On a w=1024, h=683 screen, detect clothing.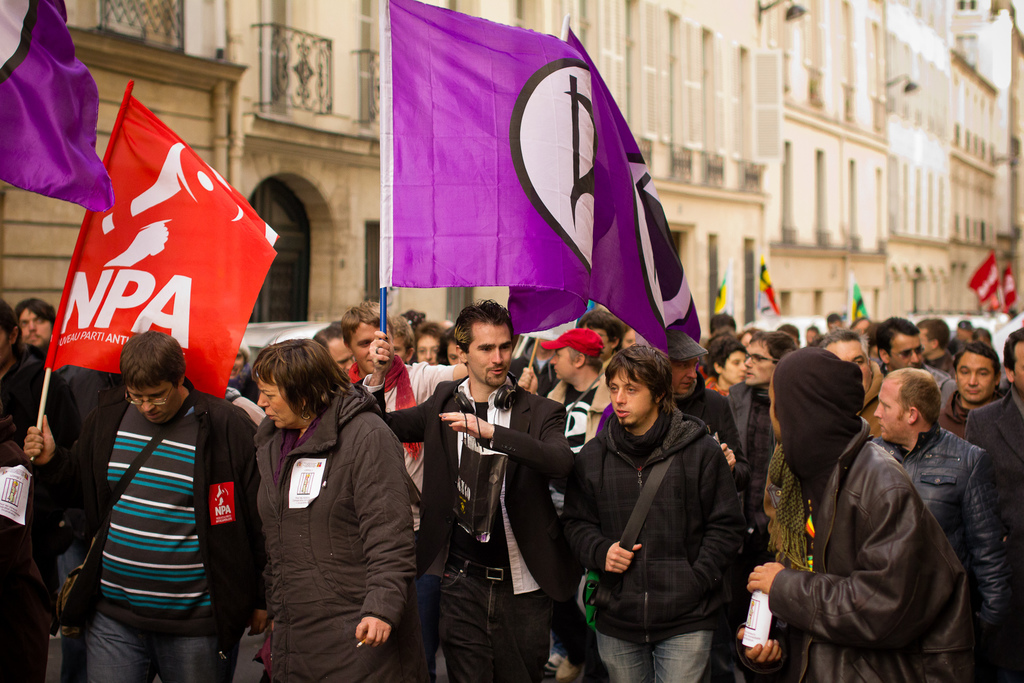
l=929, t=347, r=959, b=377.
